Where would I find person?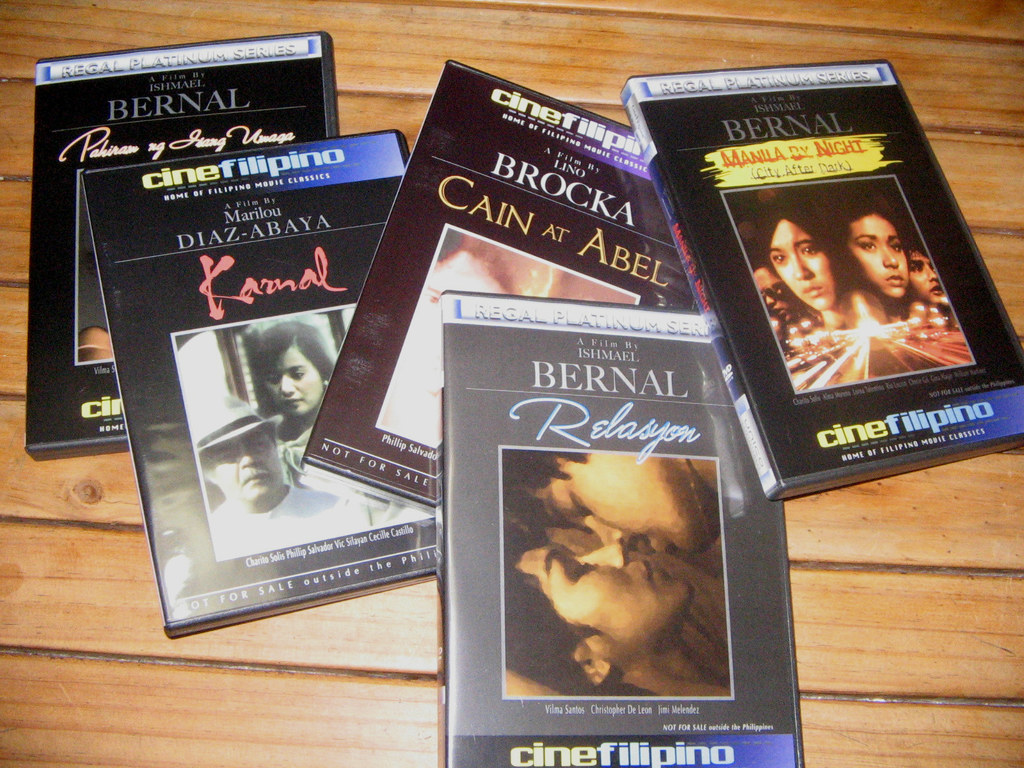
At (left=759, top=206, right=852, bottom=331).
